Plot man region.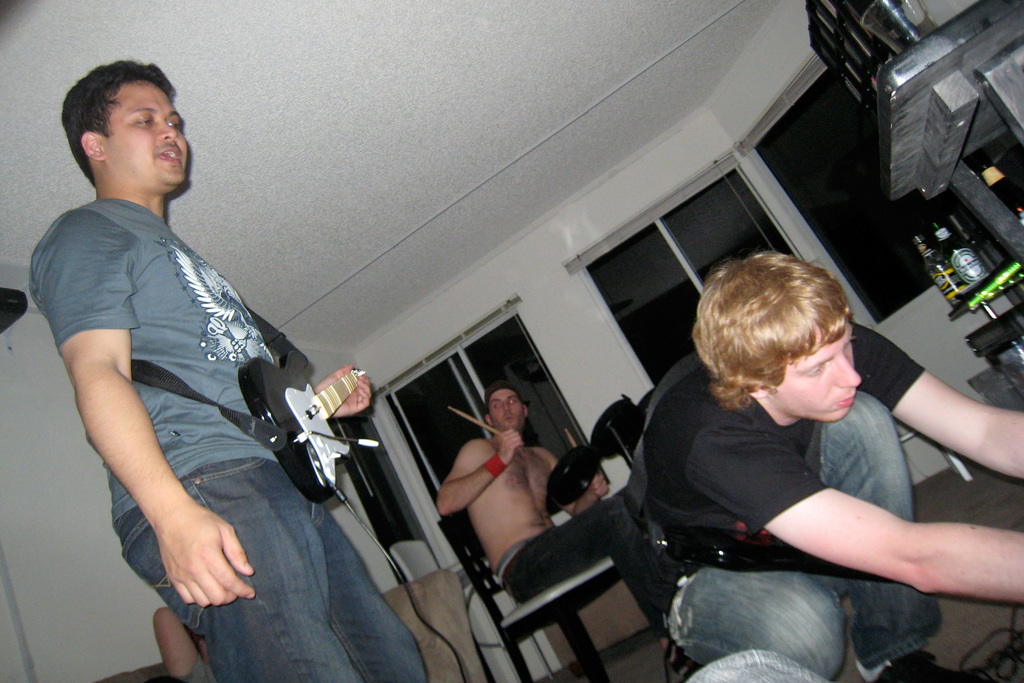
Plotted at <region>434, 377, 685, 635</region>.
